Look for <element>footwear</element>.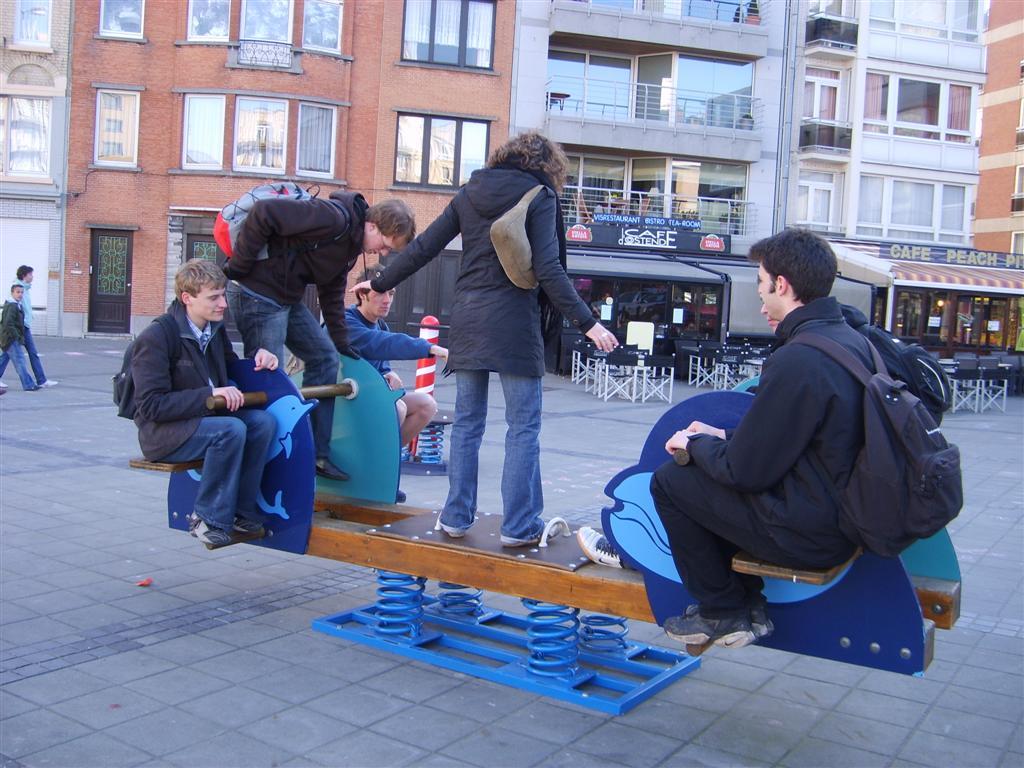
Found: rect(234, 514, 261, 530).
